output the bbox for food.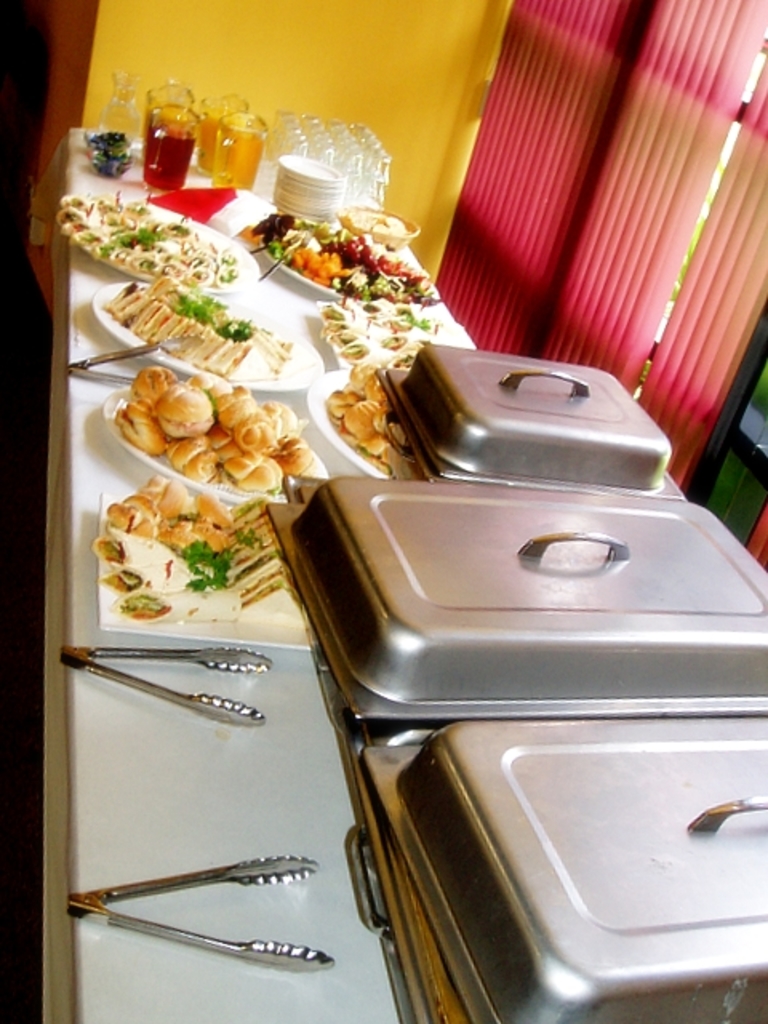
<region>94, 486, 298, 621</region>.
